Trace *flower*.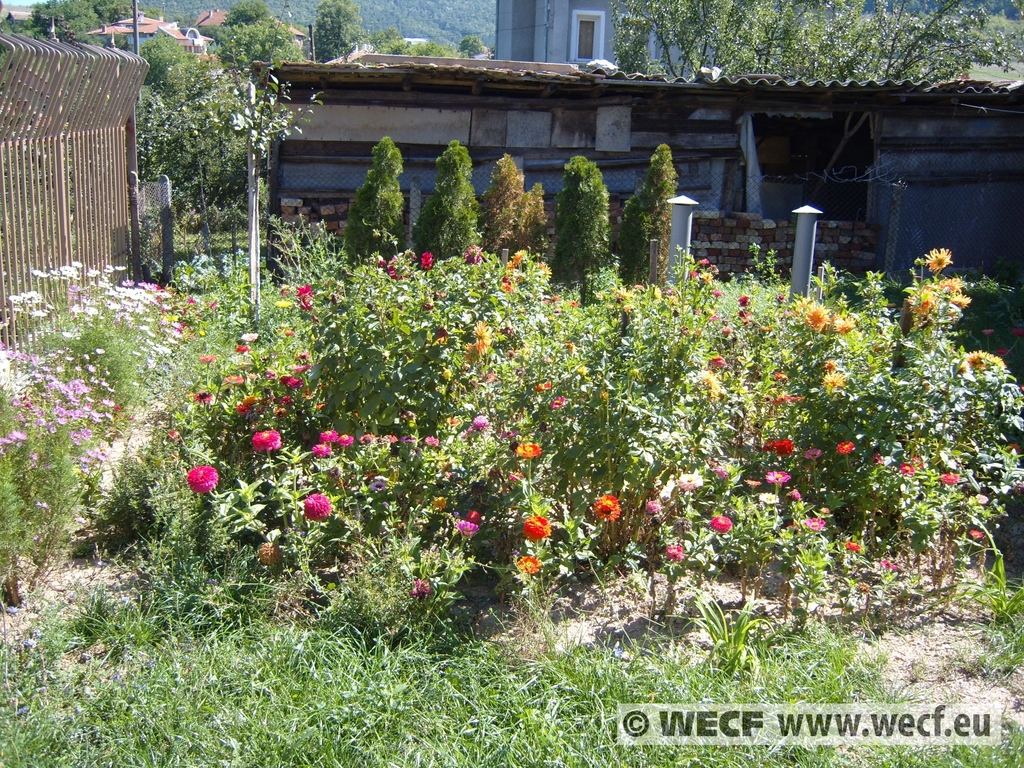
Traced to [457,513,477,540].
